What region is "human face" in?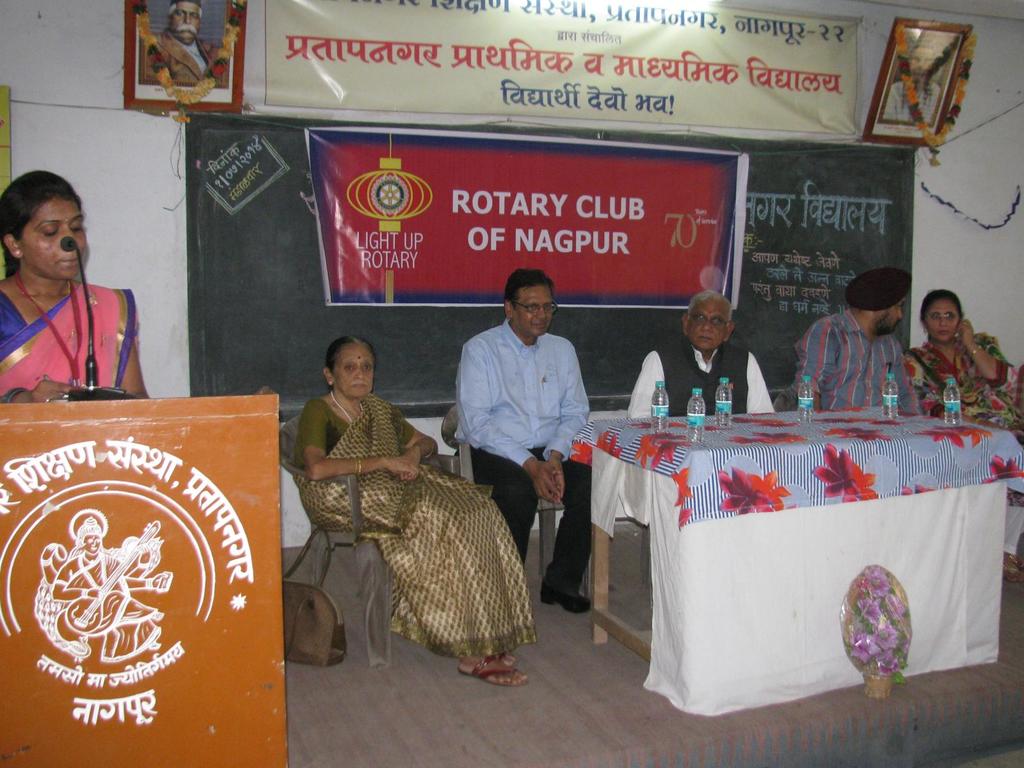
x1=928, y1=300, x2=955, y2=341.
